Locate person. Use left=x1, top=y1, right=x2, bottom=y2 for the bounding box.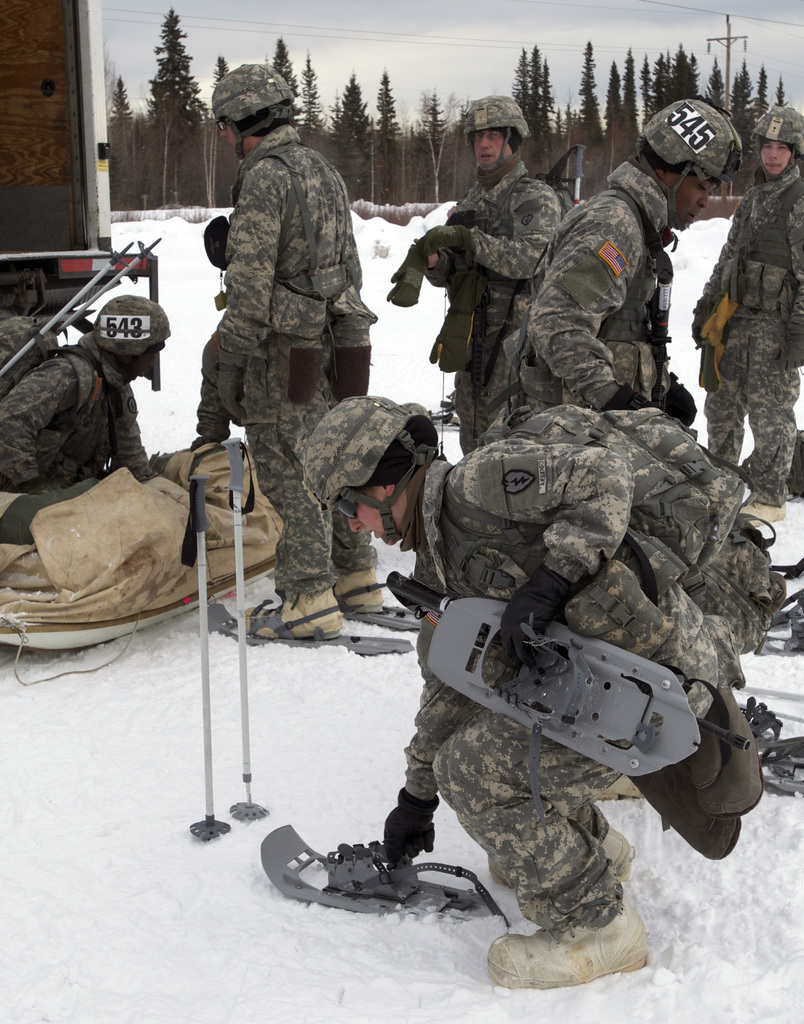
left=327, top=360, right=736, bottom=975.
